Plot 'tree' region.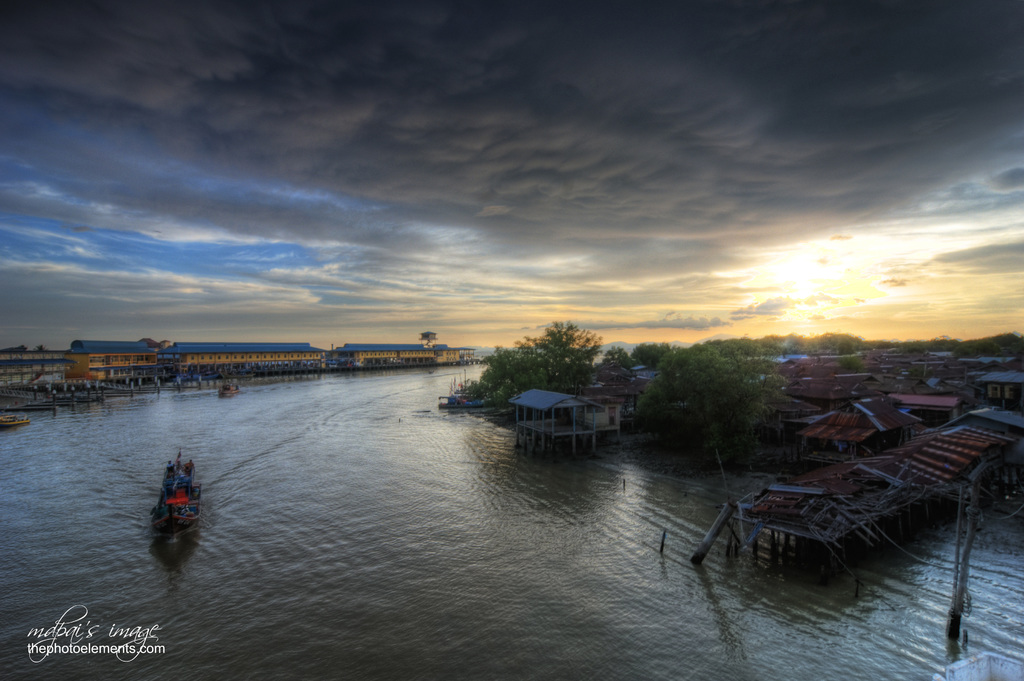
Plotted at (432,306,625,402).
